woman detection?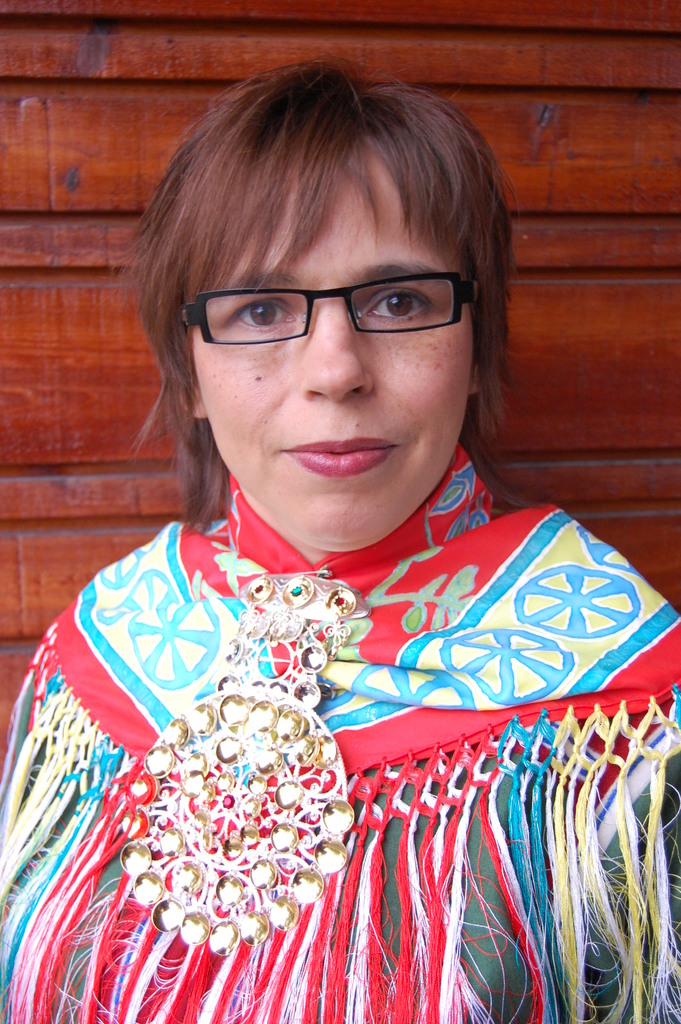
[28, 29, 635, 1000]
